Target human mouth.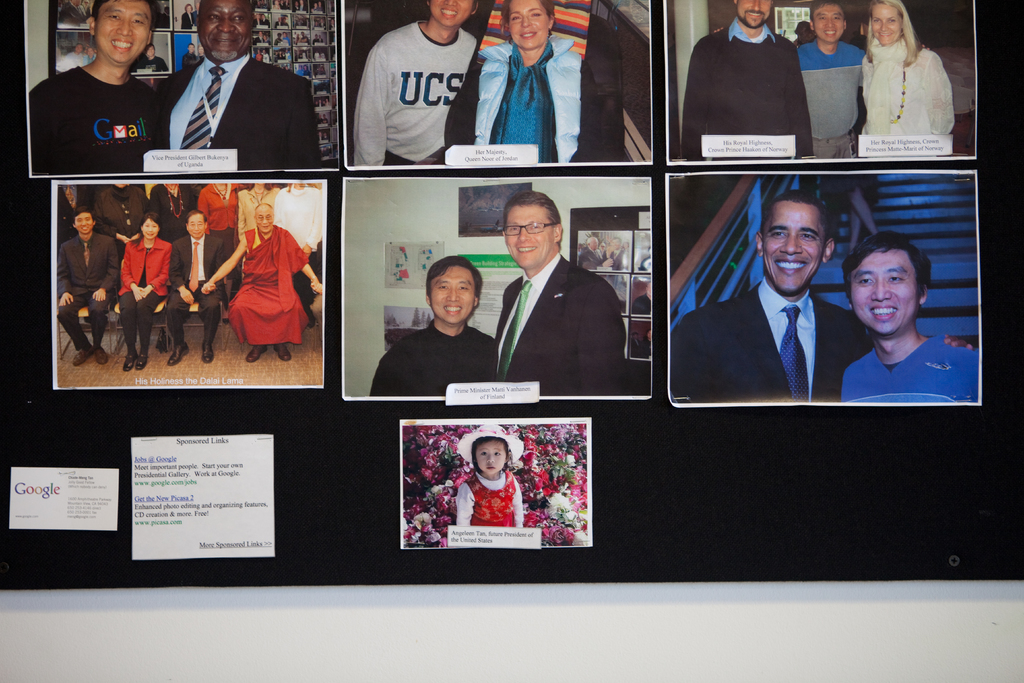
Target region: Rect(110, 33, 131, 54).
